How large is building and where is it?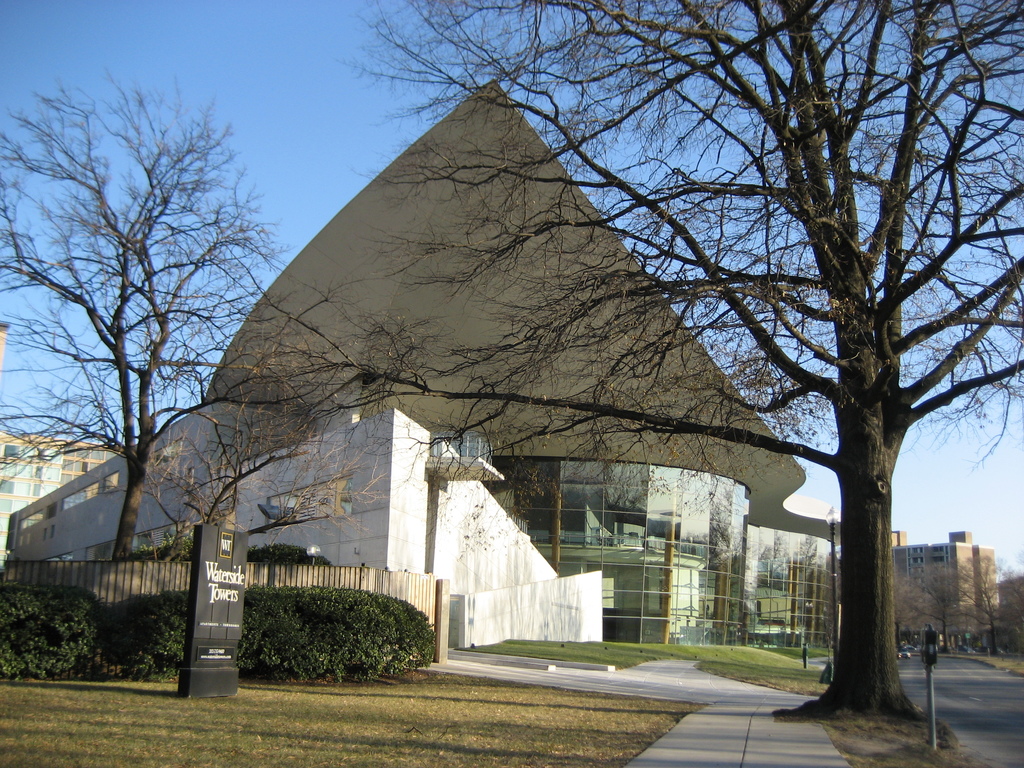
Bounding box: x1=890, y1=527, x2=1002, y2=653.
